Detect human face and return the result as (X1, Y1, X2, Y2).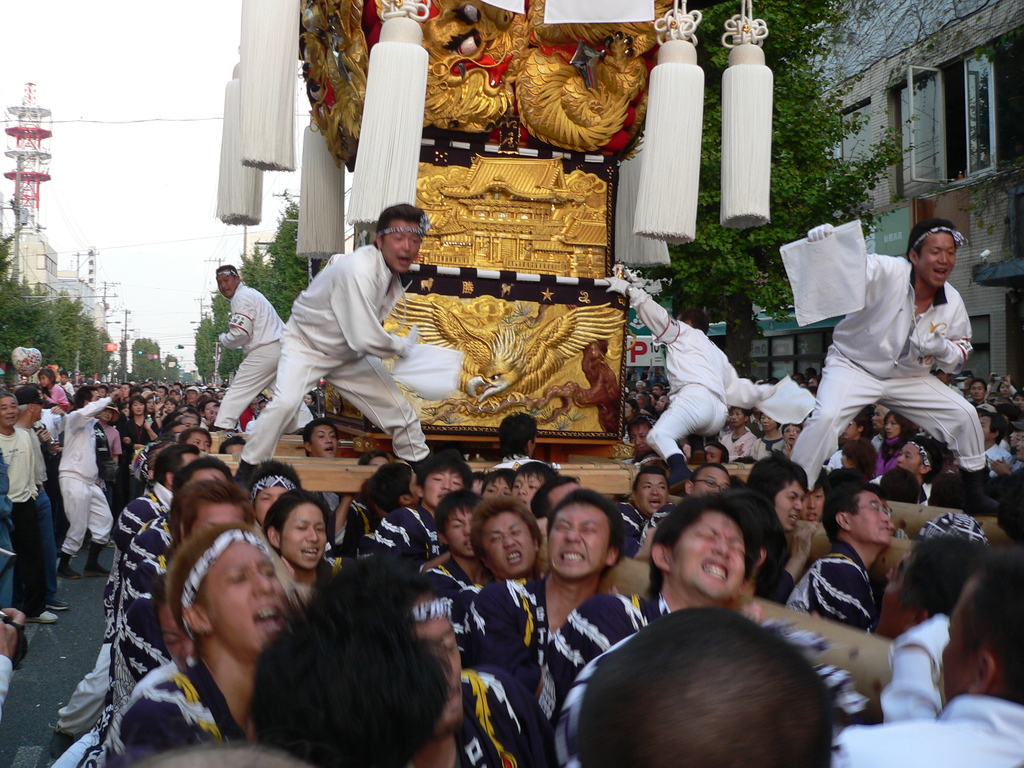
(424, 468, 460, 508).
